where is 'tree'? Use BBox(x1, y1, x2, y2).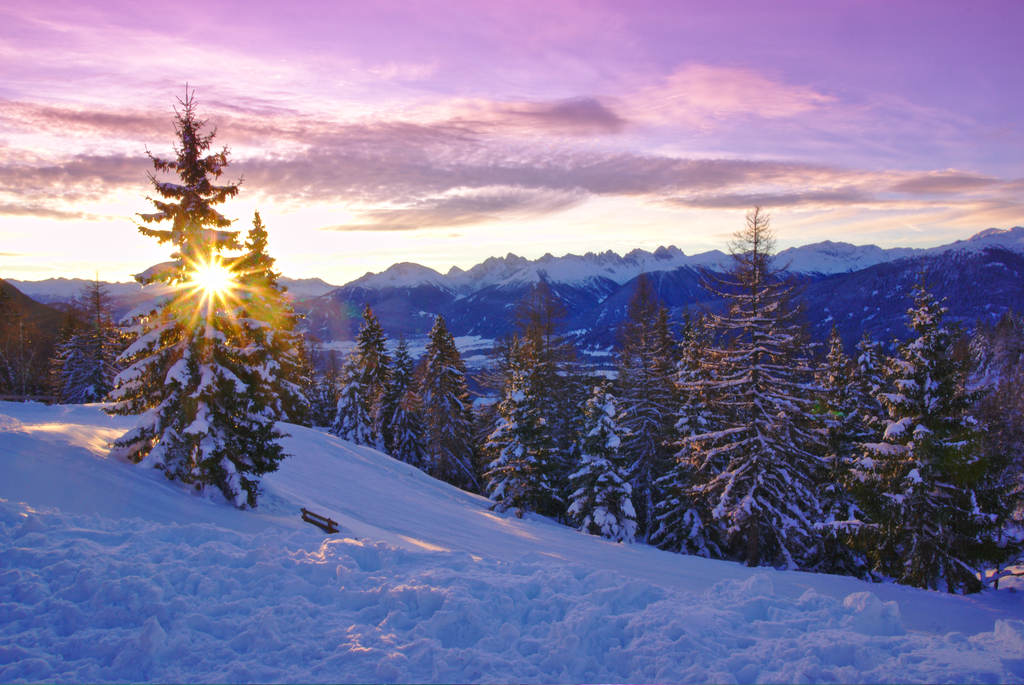
BBox(113, 81, 322, 512).
